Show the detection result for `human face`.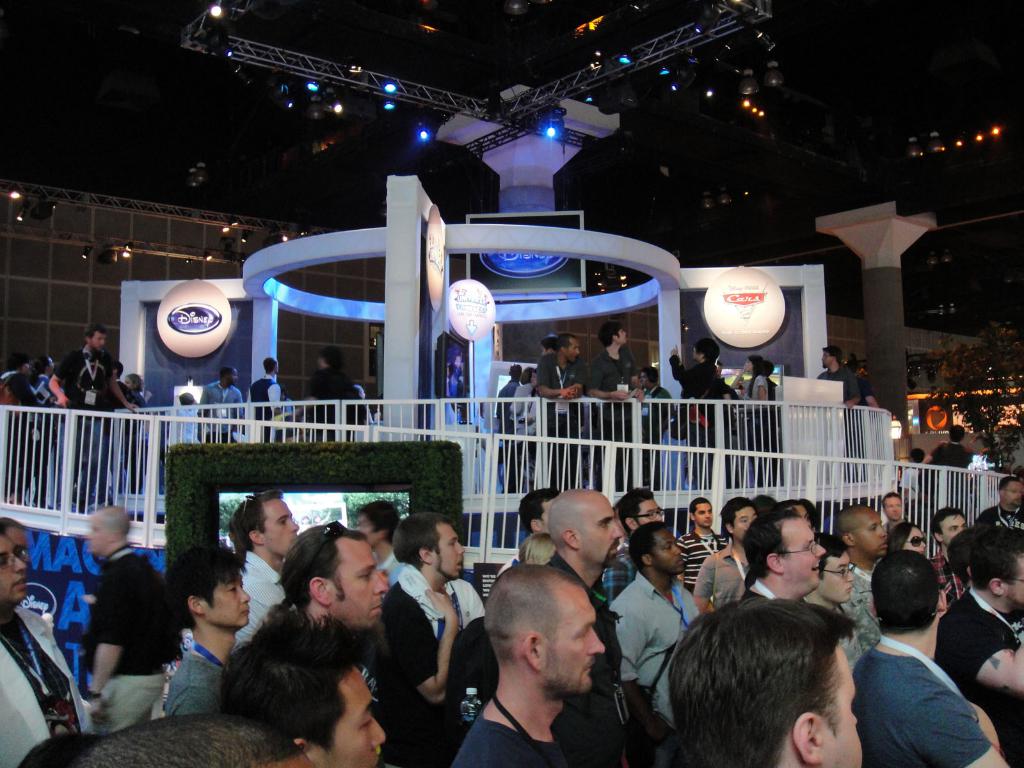
(x1=329, y1=669, x2=386, y2=767).
